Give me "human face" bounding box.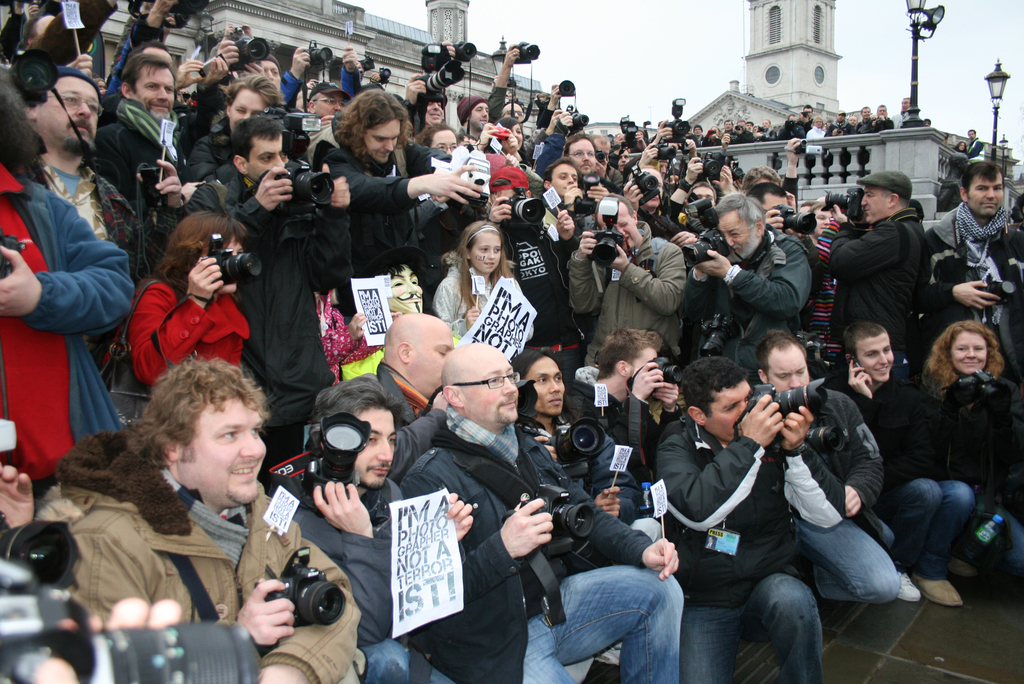
pyautogui.locateOnScreen(454, 354, 522, 431).
